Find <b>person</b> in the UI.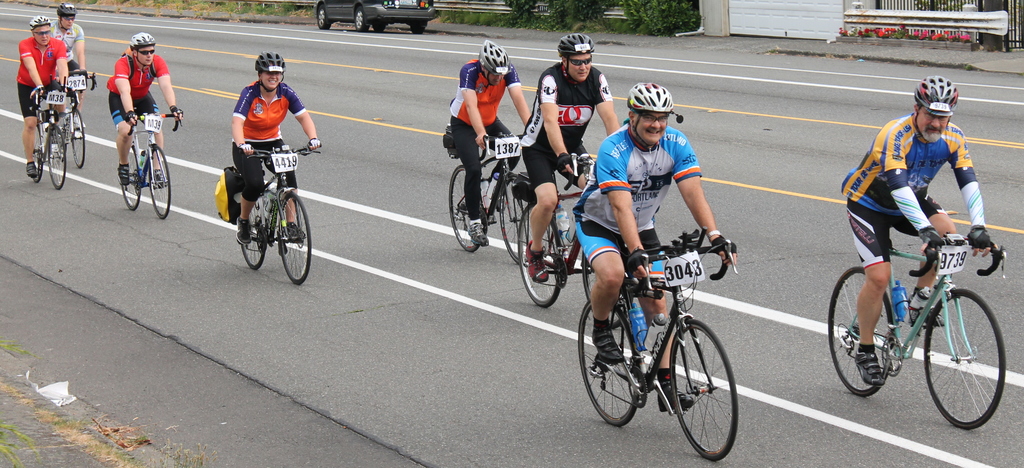
UI element at bbox=[838, 74, 997, 386].
